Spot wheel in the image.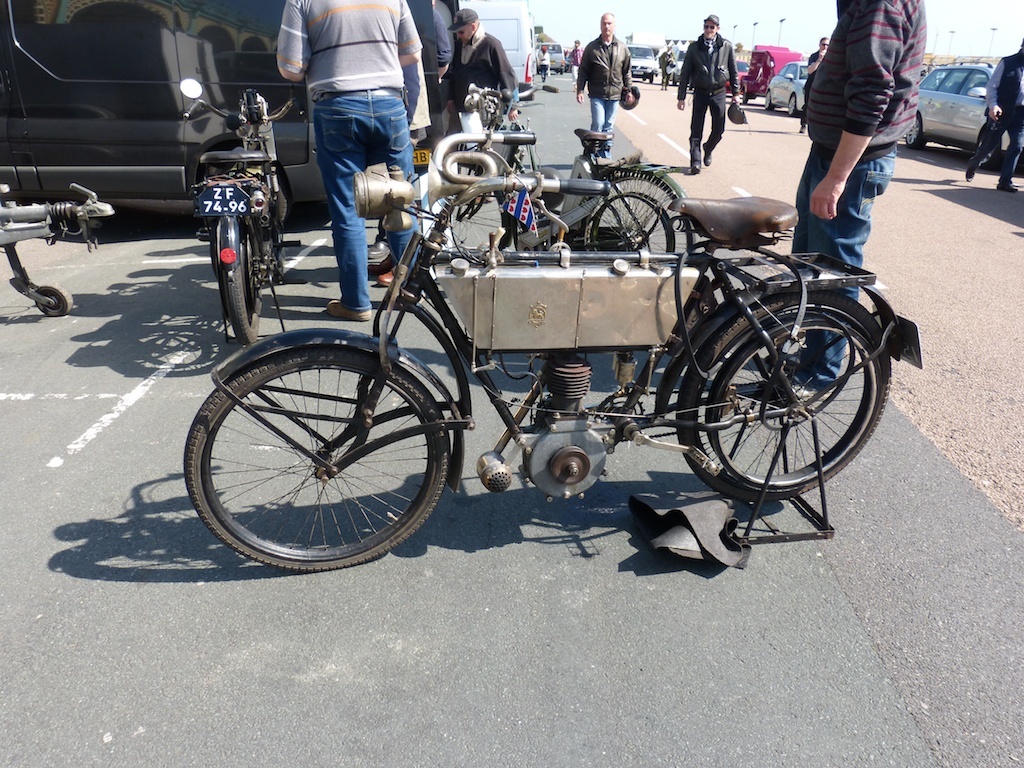
wheel found at locate(762, 91, 774, 110).
